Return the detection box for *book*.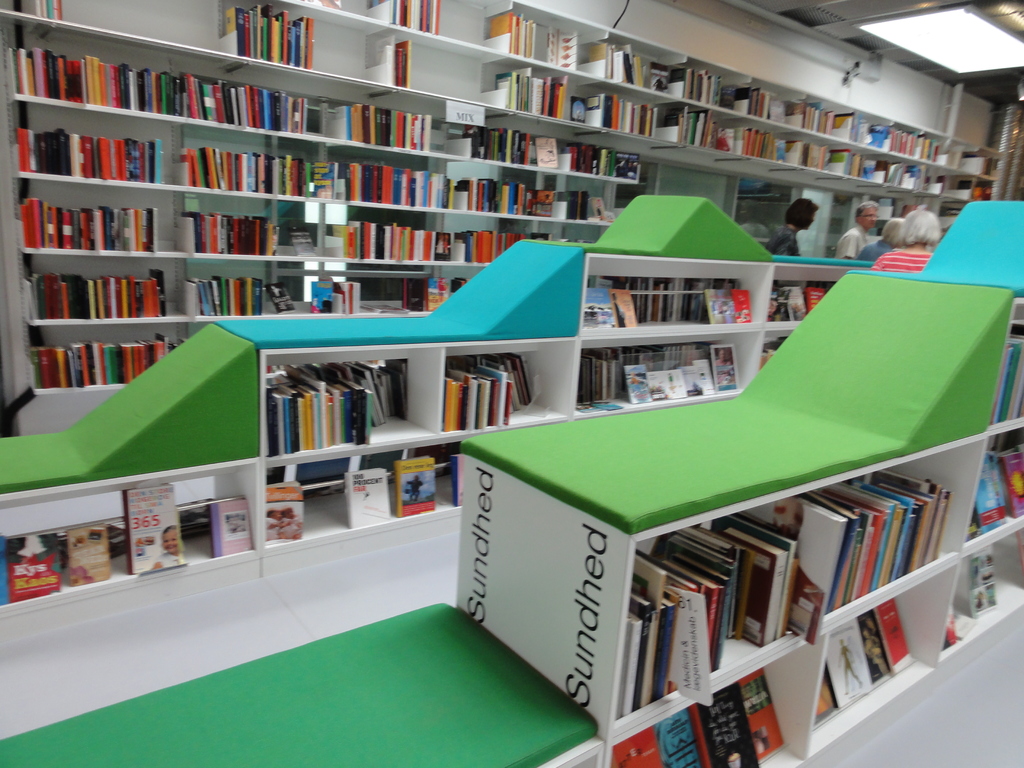
x1=969 y1=546 x2=1001 y2=616.
